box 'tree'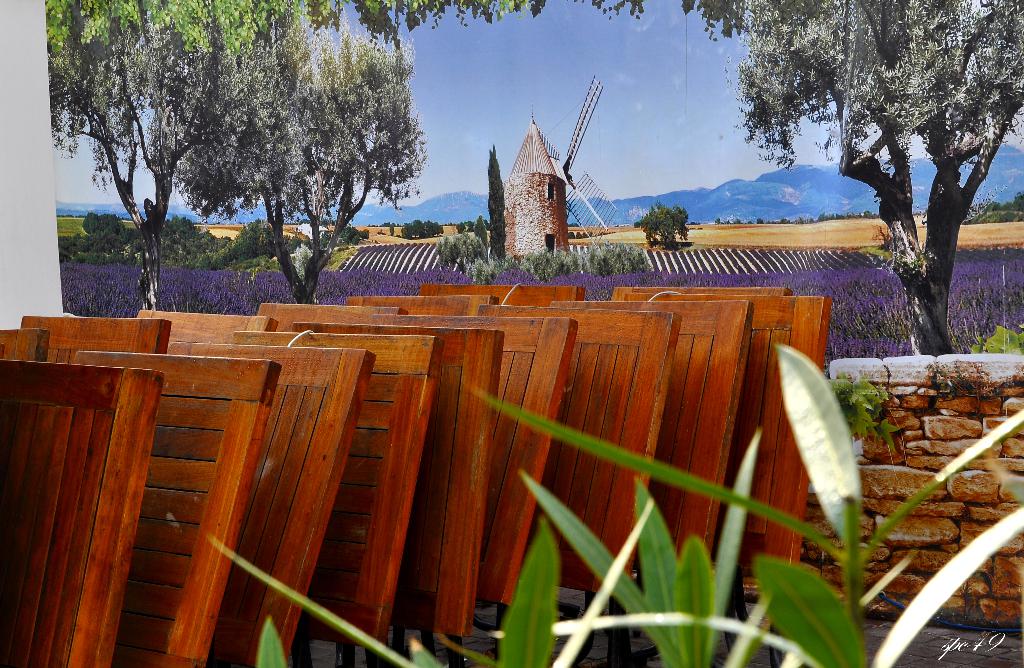
{"left": 725, "top": 0, "right": 1023, "bottom": 371}
